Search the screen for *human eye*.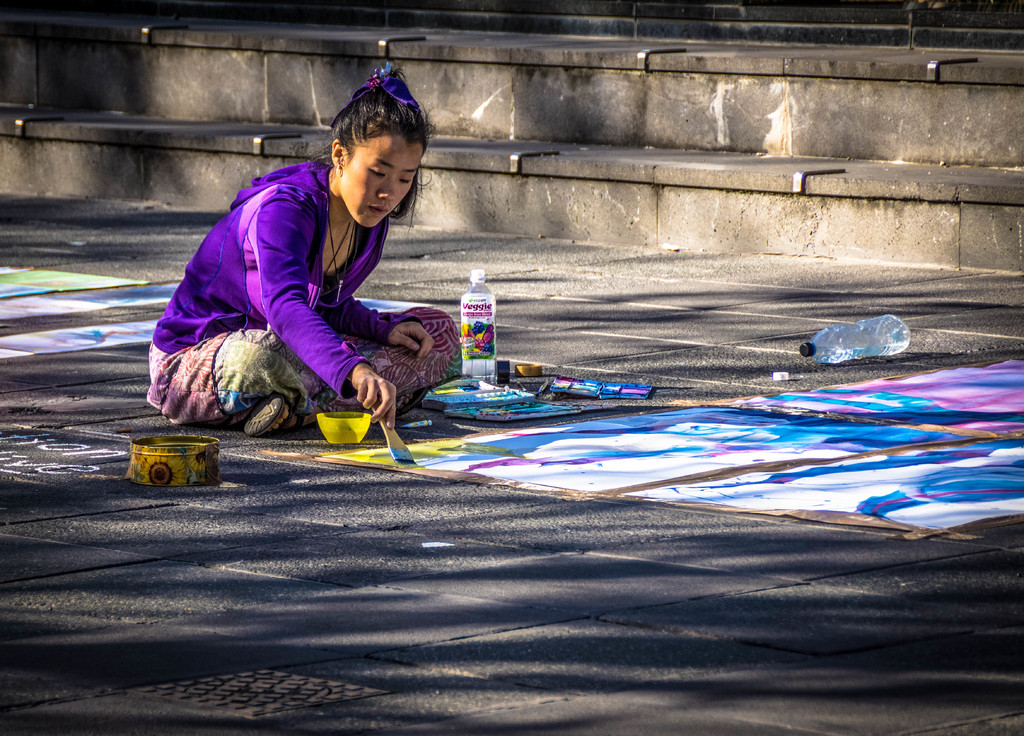
Found at rect(364, 162, 390, 179).
